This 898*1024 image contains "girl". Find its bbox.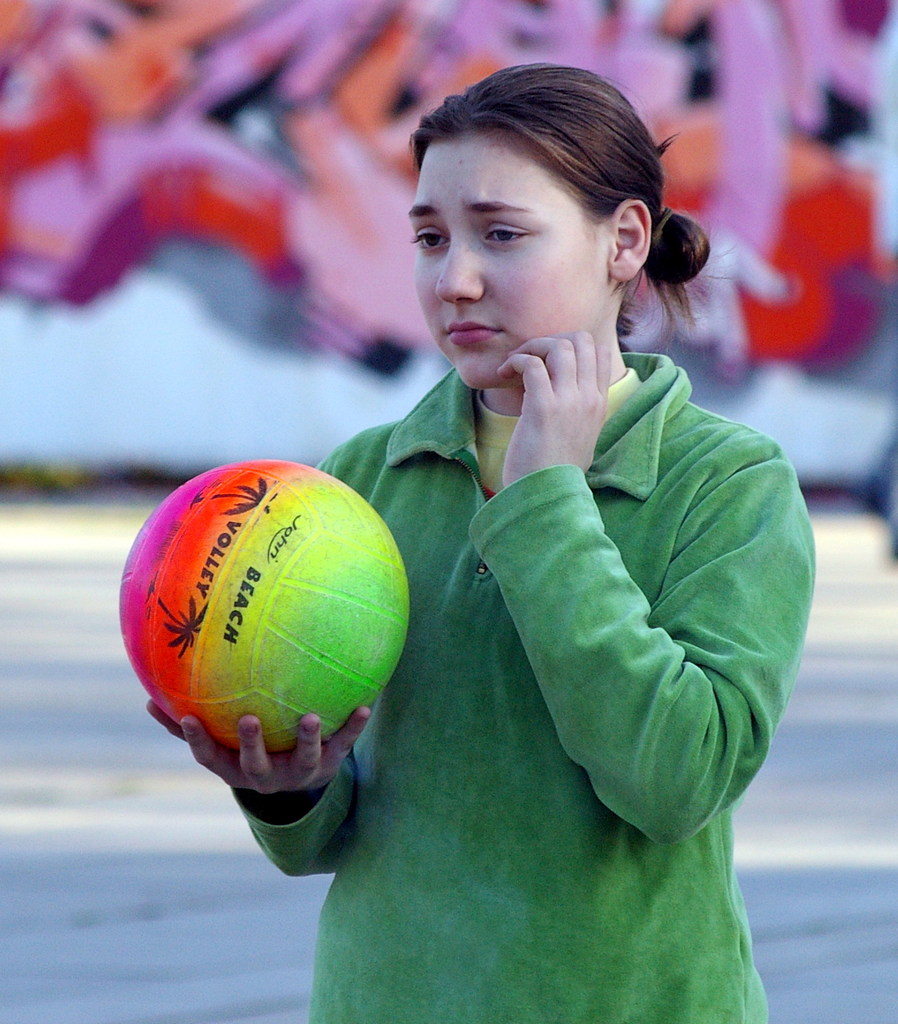
bbox=(142, 58, 815, 1023).
